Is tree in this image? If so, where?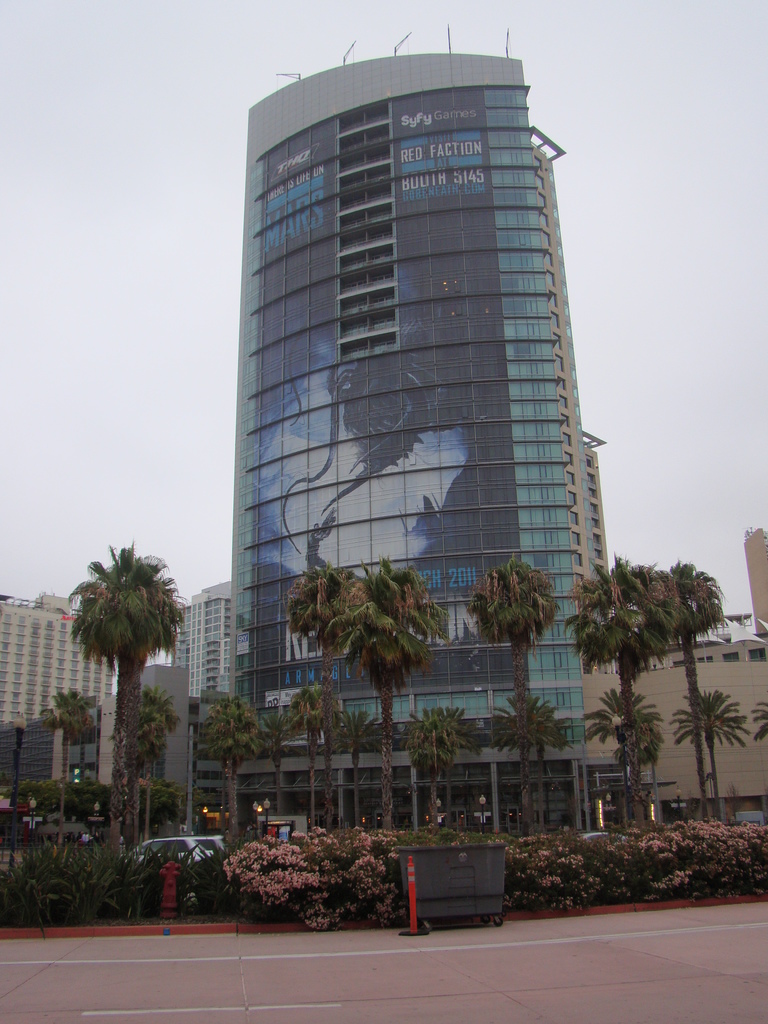
Yes, at [477, 554, 561, 840].
